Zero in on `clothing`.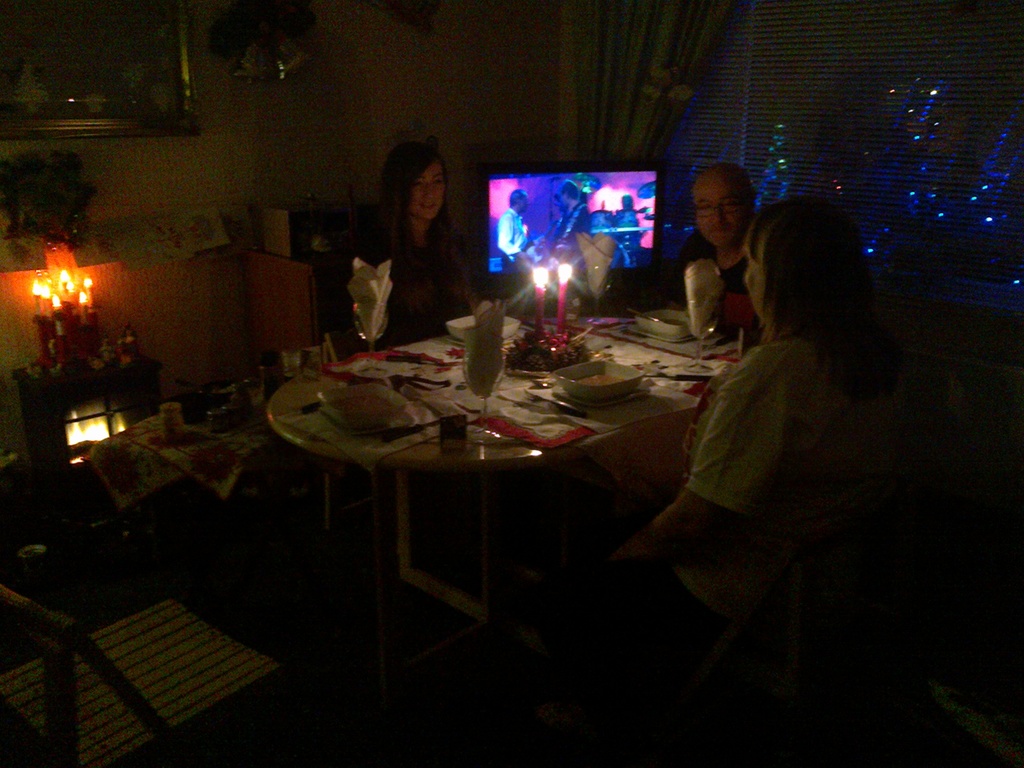
Zeroed in: (662,229,773,342).
